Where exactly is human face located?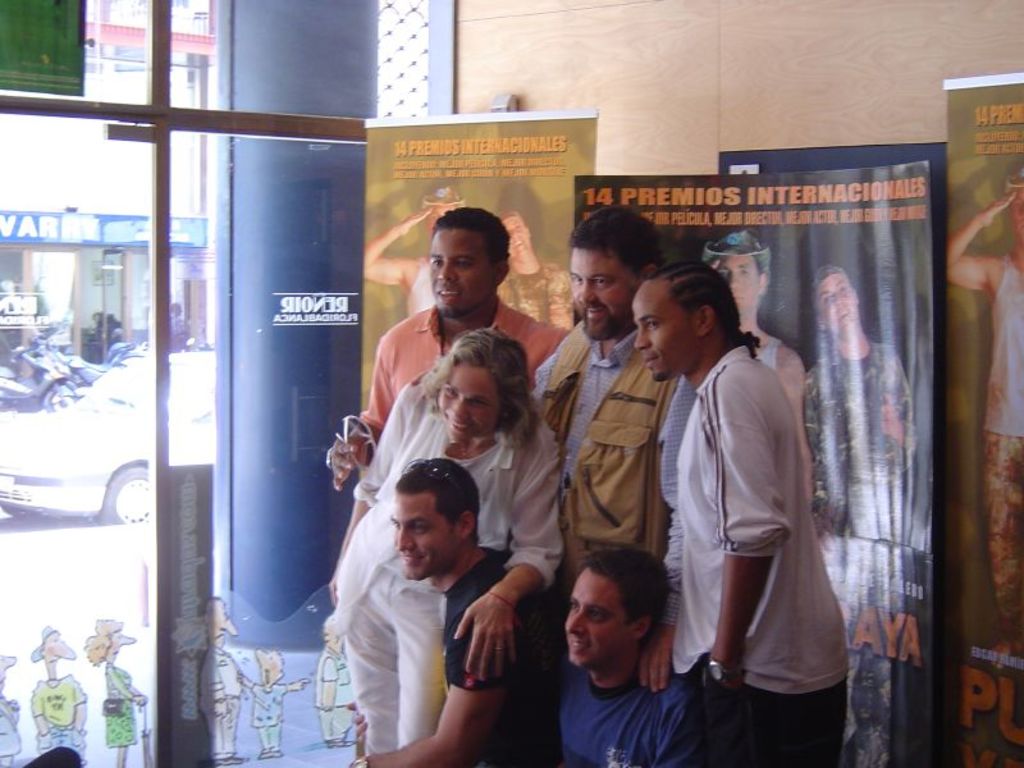
Its bounding box is box=[814, 269, 863, 337].
